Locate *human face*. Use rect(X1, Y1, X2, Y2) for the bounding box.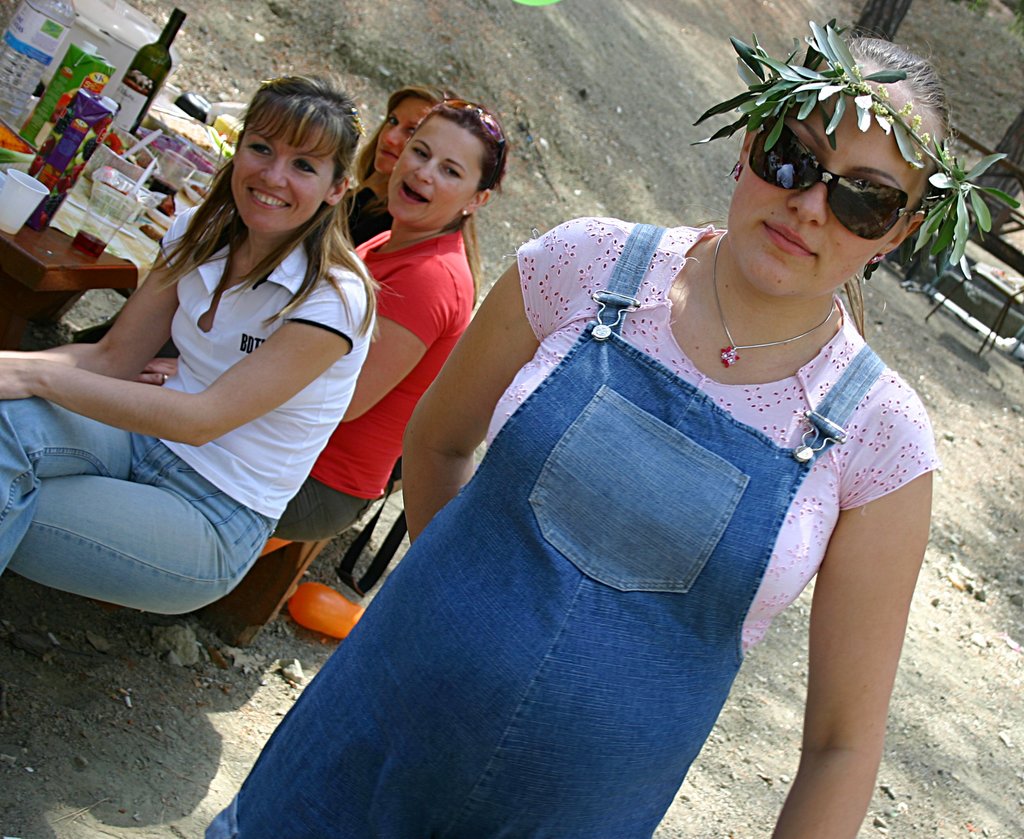
rect(728, 67, 936, 296).
